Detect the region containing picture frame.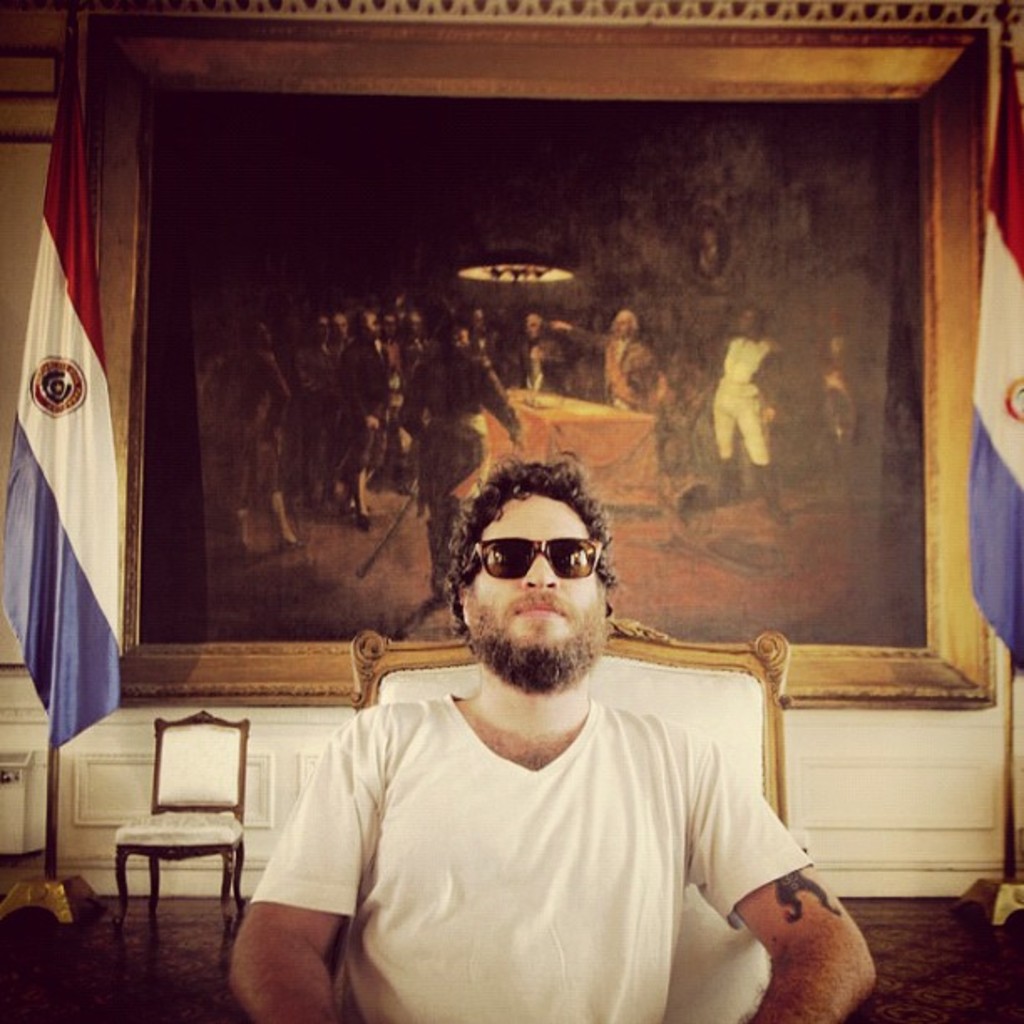
left=60, top=110, right=934, bottom=740.
